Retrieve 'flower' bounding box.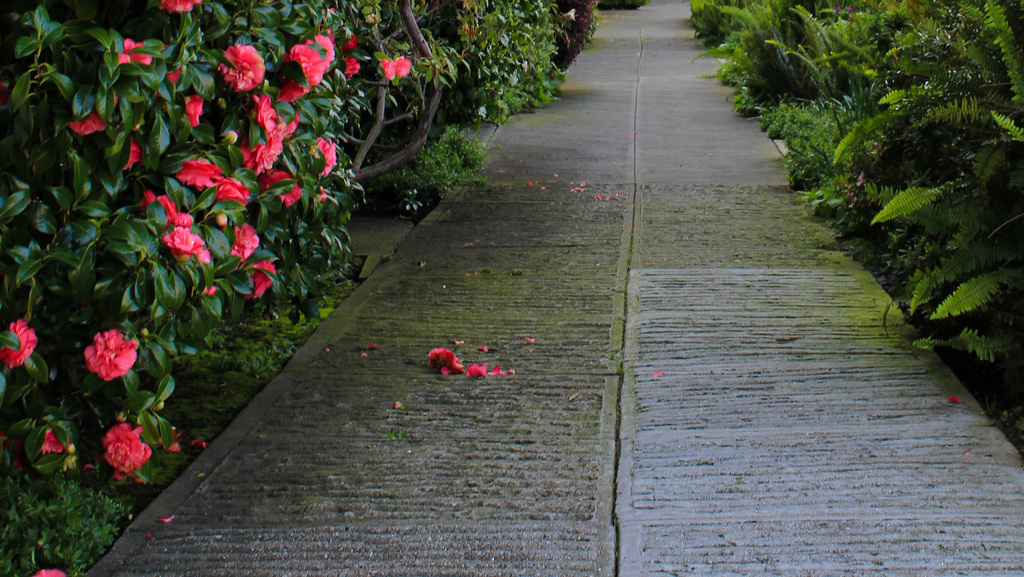
Bounding box: pyautogui.locateOnScreen(68, 325, 133, 389).
